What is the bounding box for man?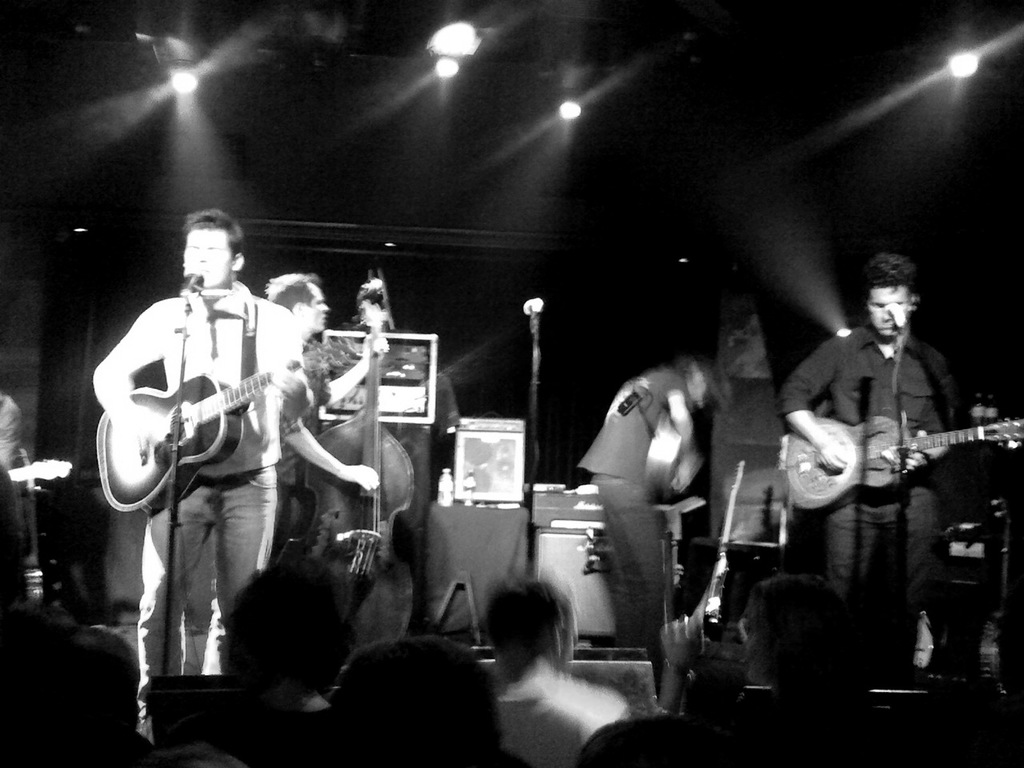
bbox=(567, 351, 733, 697).
